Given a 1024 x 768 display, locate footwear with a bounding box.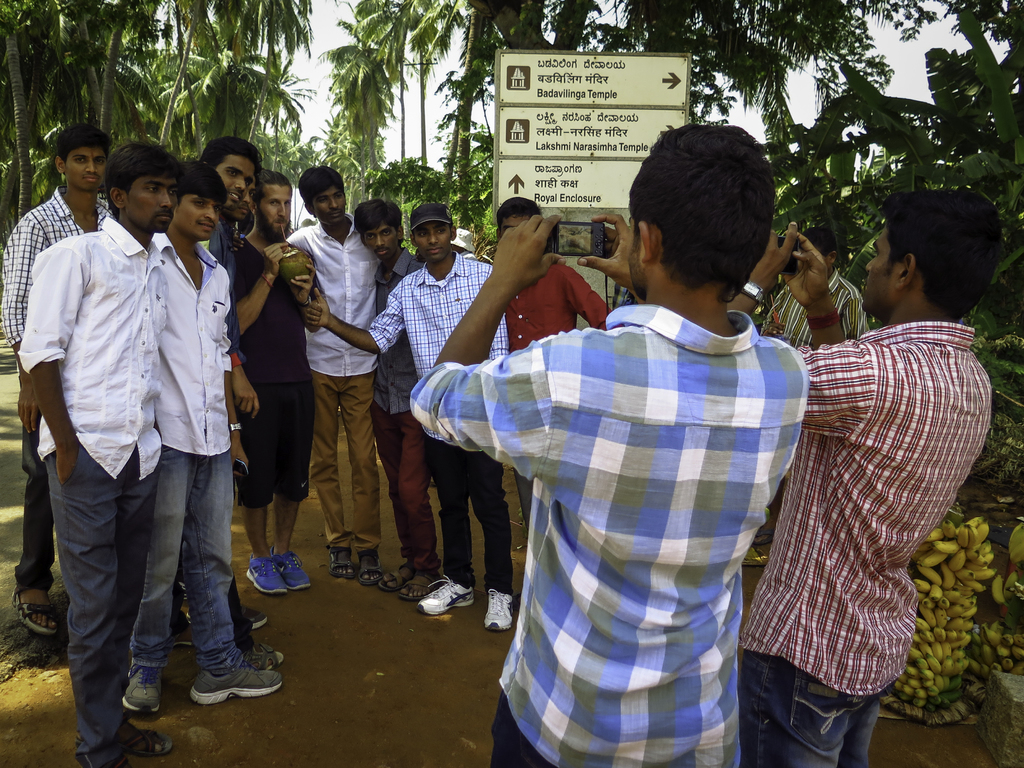
Located: {"left": 480, "top": 593, "right": 512, "bottom": 636}.
